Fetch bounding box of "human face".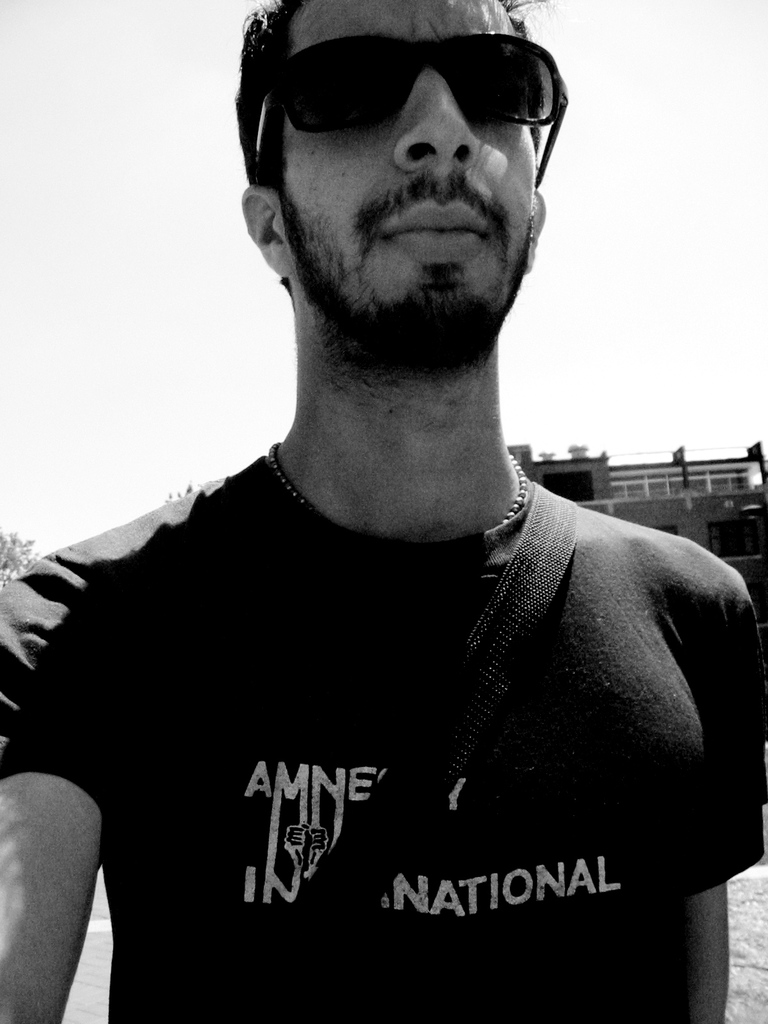
Bbox: (x1=284, y1=0, x2=540, y2=314).
